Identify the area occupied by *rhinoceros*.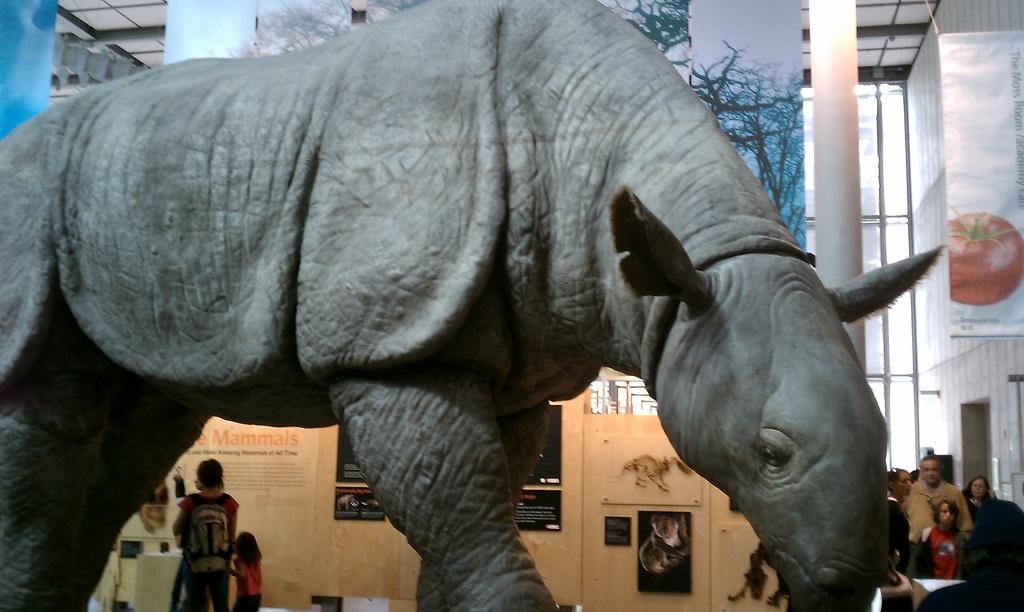
Area: [x1=0, y1=0, x2=950, y2=611].
